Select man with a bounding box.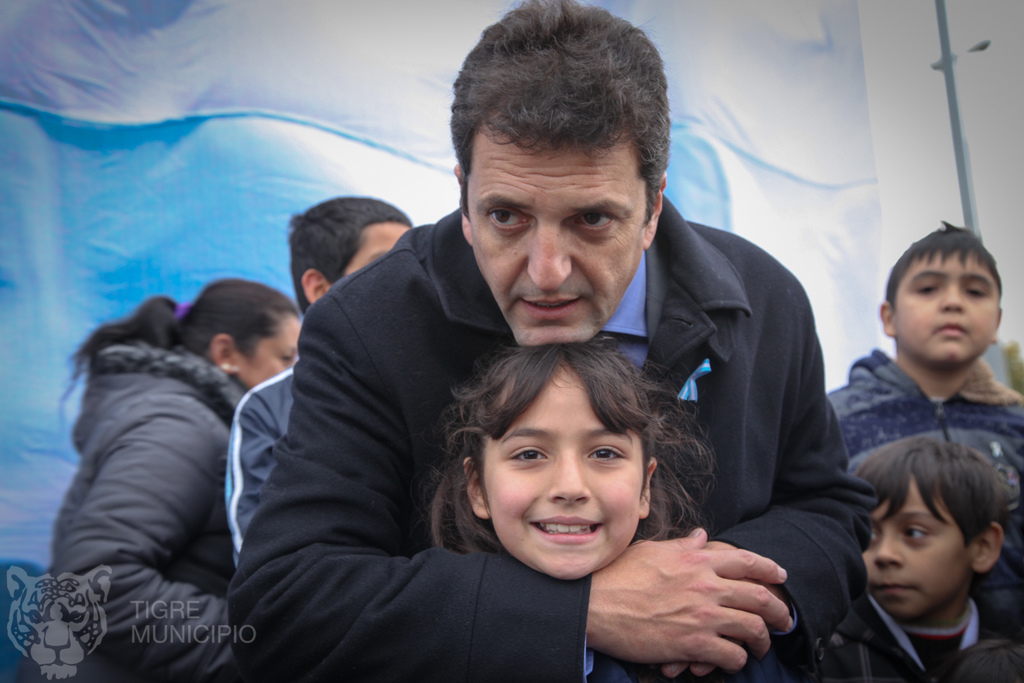
bbox=[235, 77, 879, 676].
